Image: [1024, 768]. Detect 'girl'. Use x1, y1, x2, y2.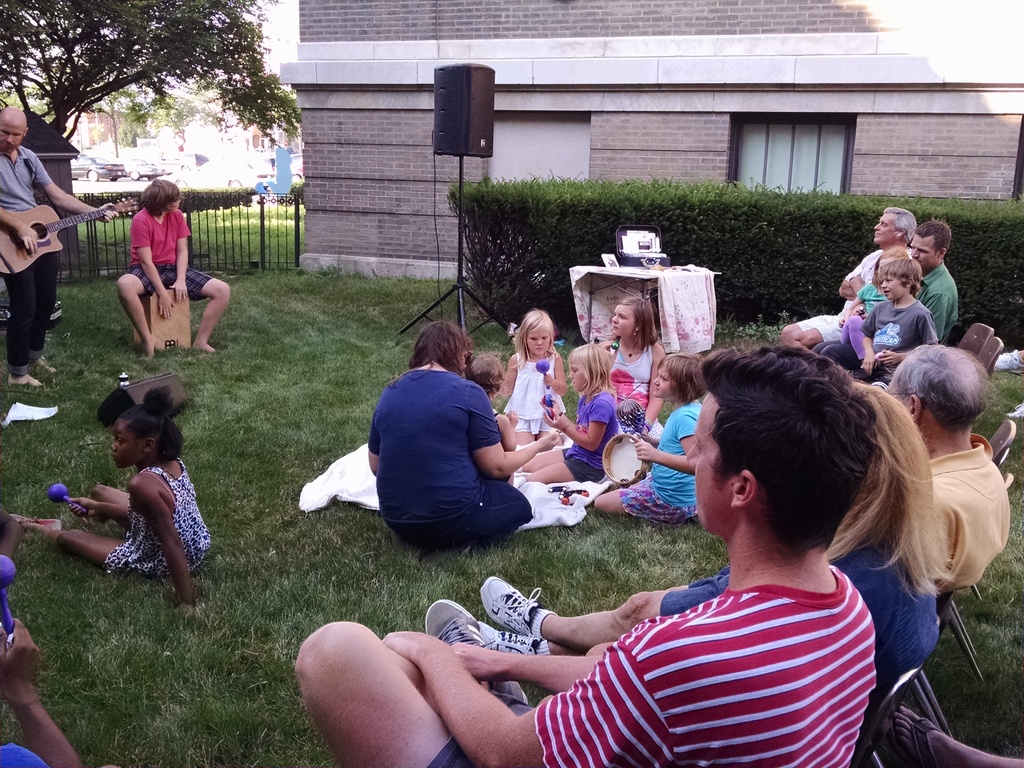
598, 300, 659, 426.
